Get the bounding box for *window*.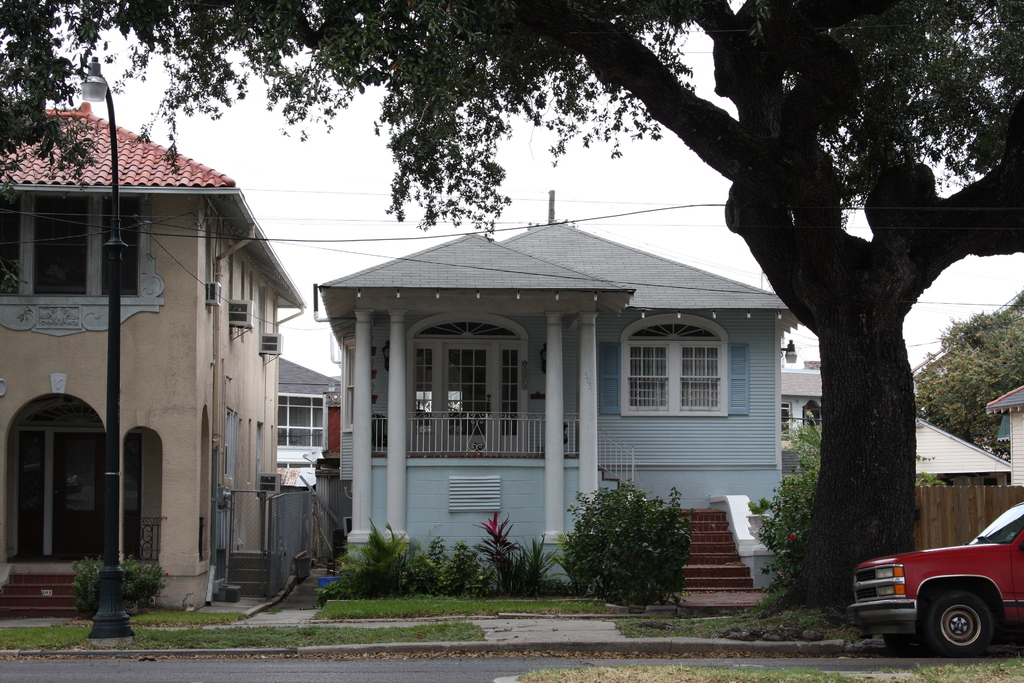
Rect(405, 318, 522, 448).
